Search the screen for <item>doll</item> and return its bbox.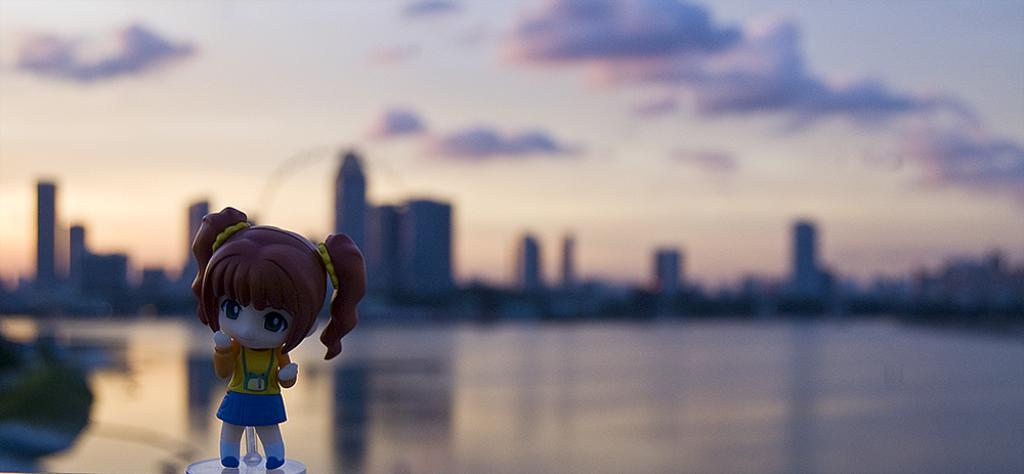
Found: x1=181, y1=222, x2=341, y2=455.
